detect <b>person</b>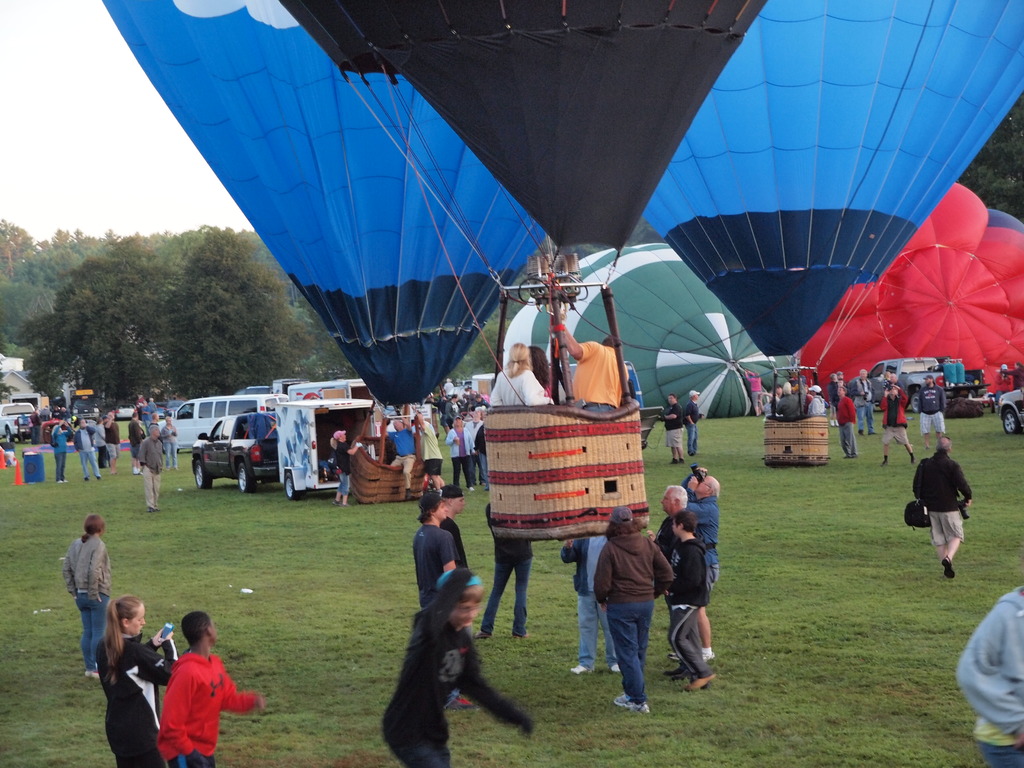
rect(531, 344, 570, 402)
